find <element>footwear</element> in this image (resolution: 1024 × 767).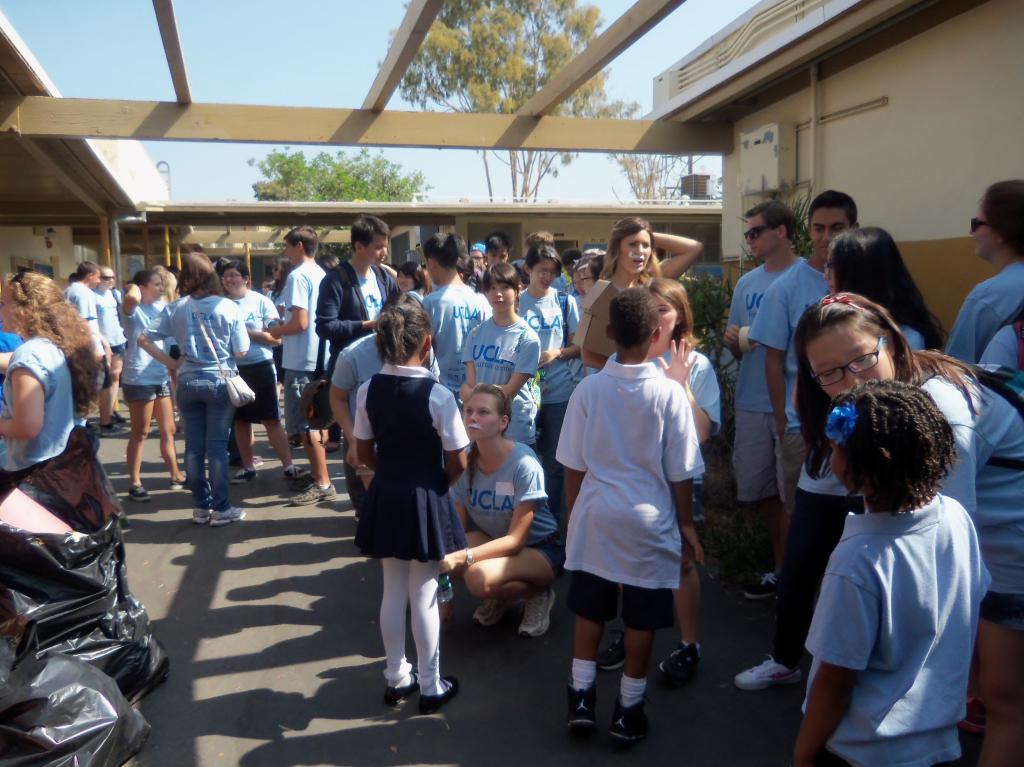
pyautogui.locateOnScreen(83, 422, 97, 432).
